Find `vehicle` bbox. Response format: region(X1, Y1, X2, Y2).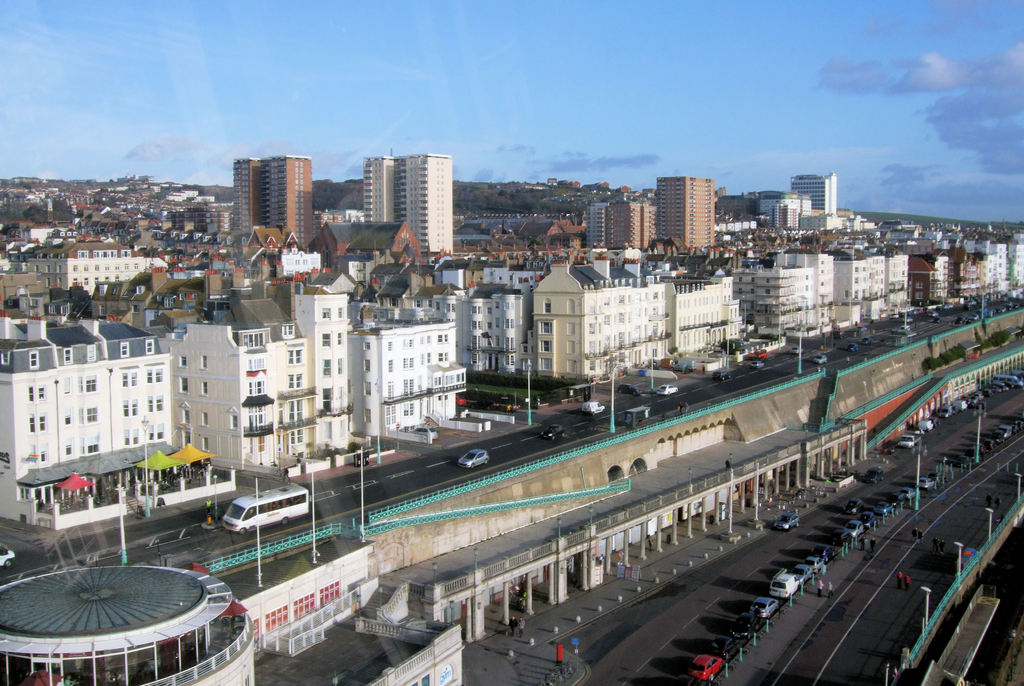
region(799, 553, 824, 573).
